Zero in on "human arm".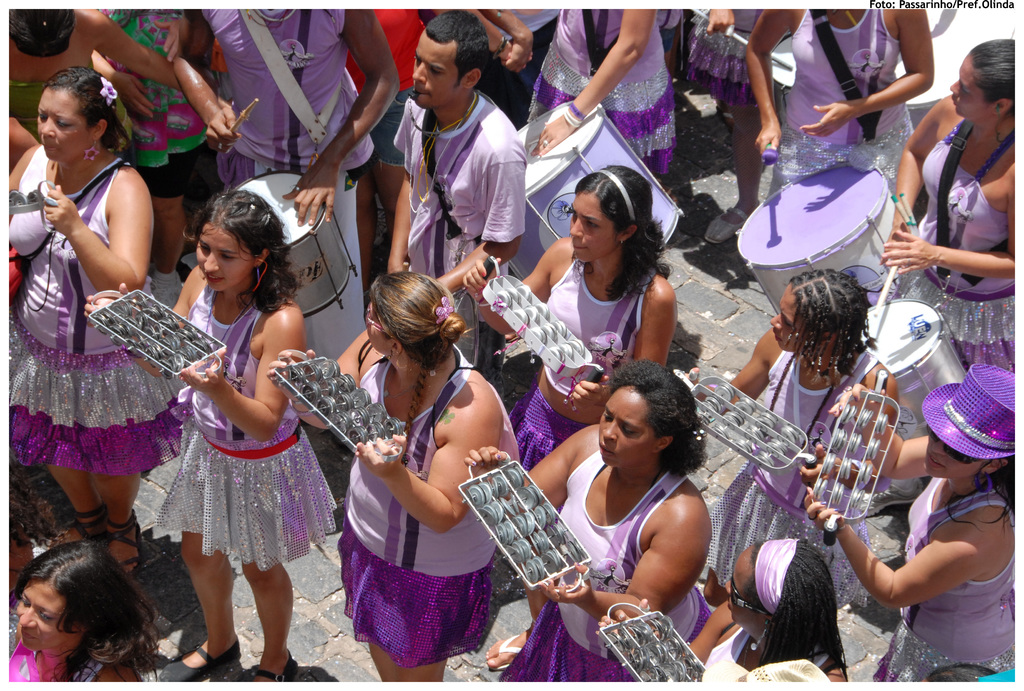
Zeroed in: [left=466, top=230, right=557, bottom=338].
